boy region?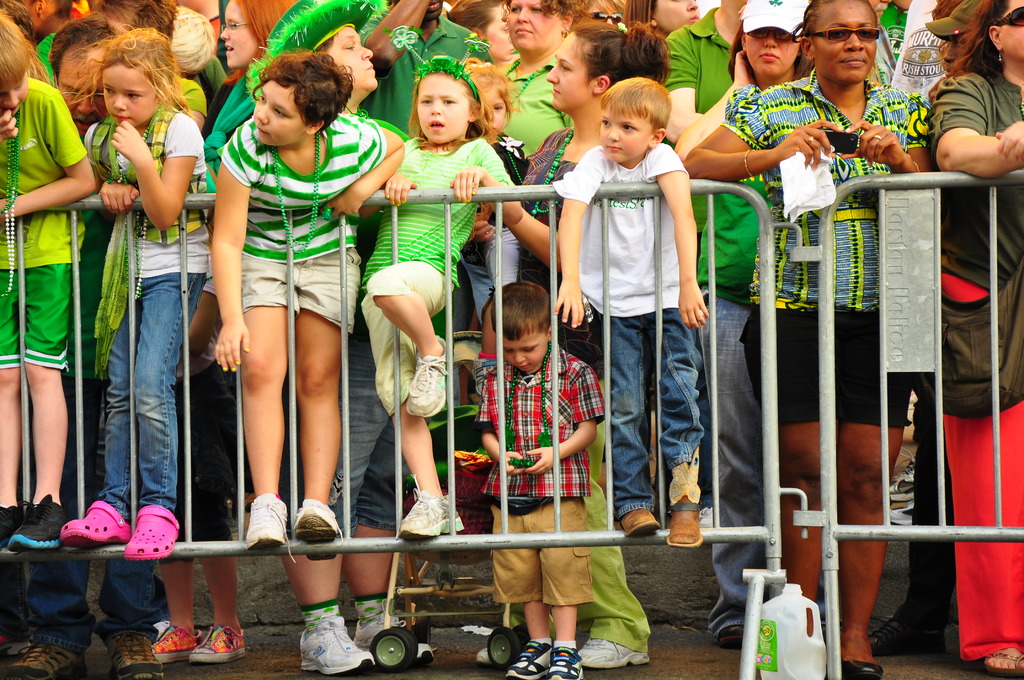
select_region(0, 0, 102, 568)
